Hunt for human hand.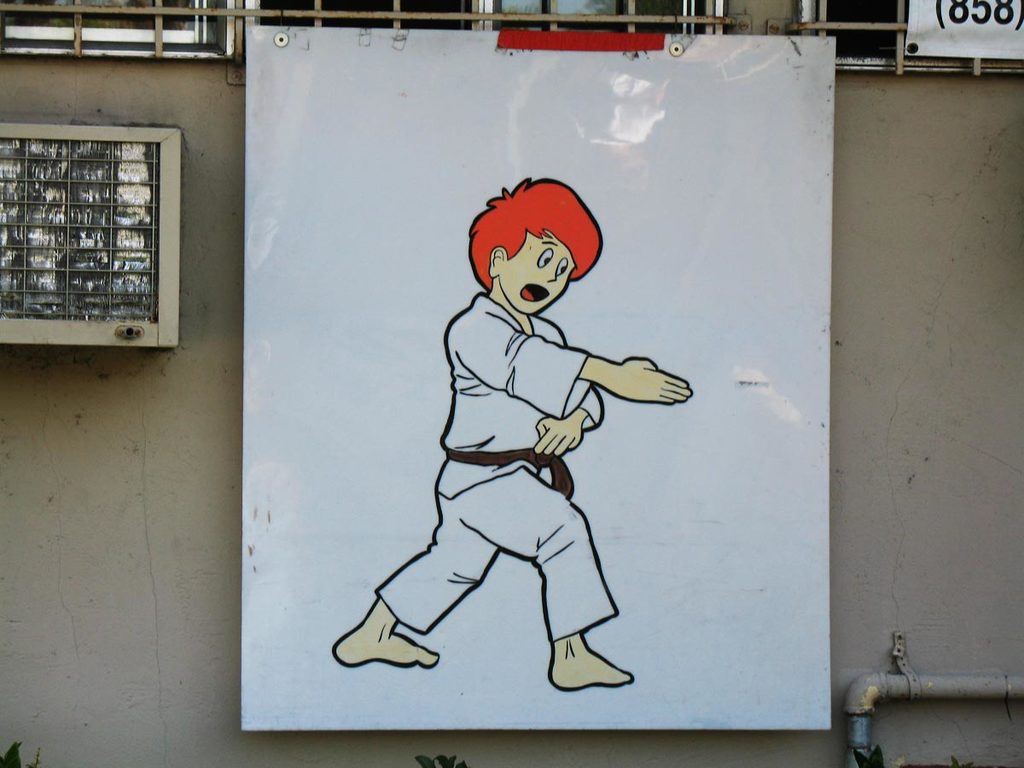
Hunted down at 602, 347, 692, 417.
